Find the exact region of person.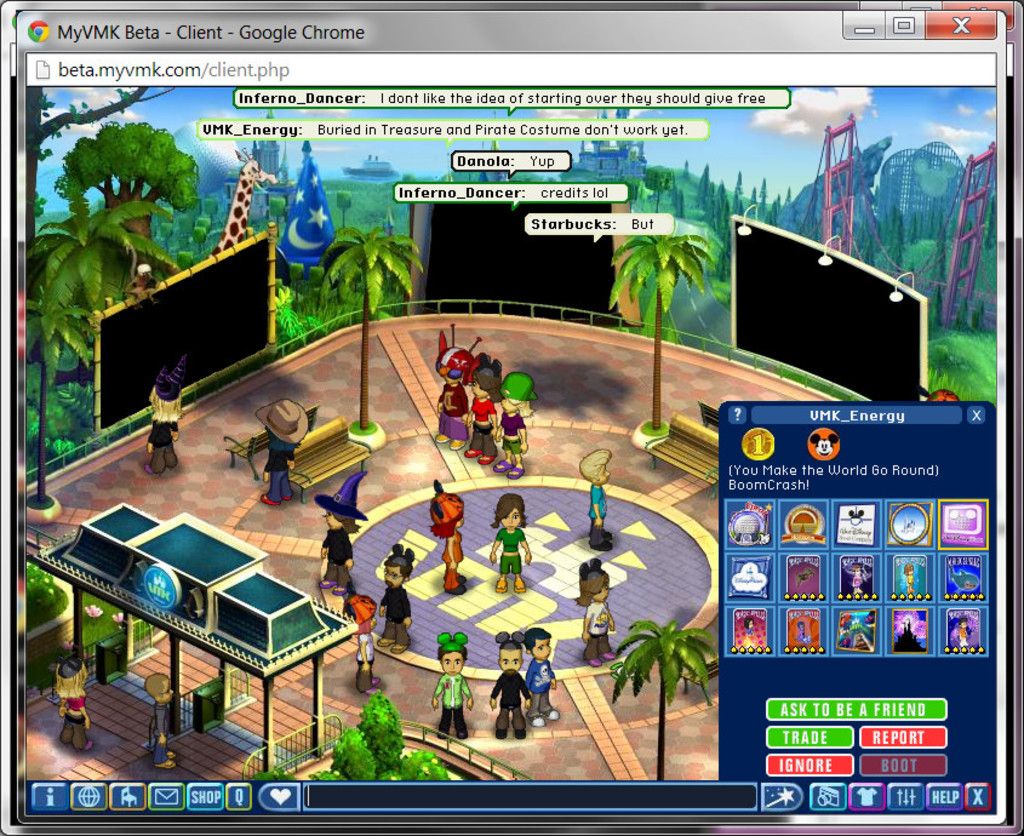
Exact region: 431,631,471,741.
